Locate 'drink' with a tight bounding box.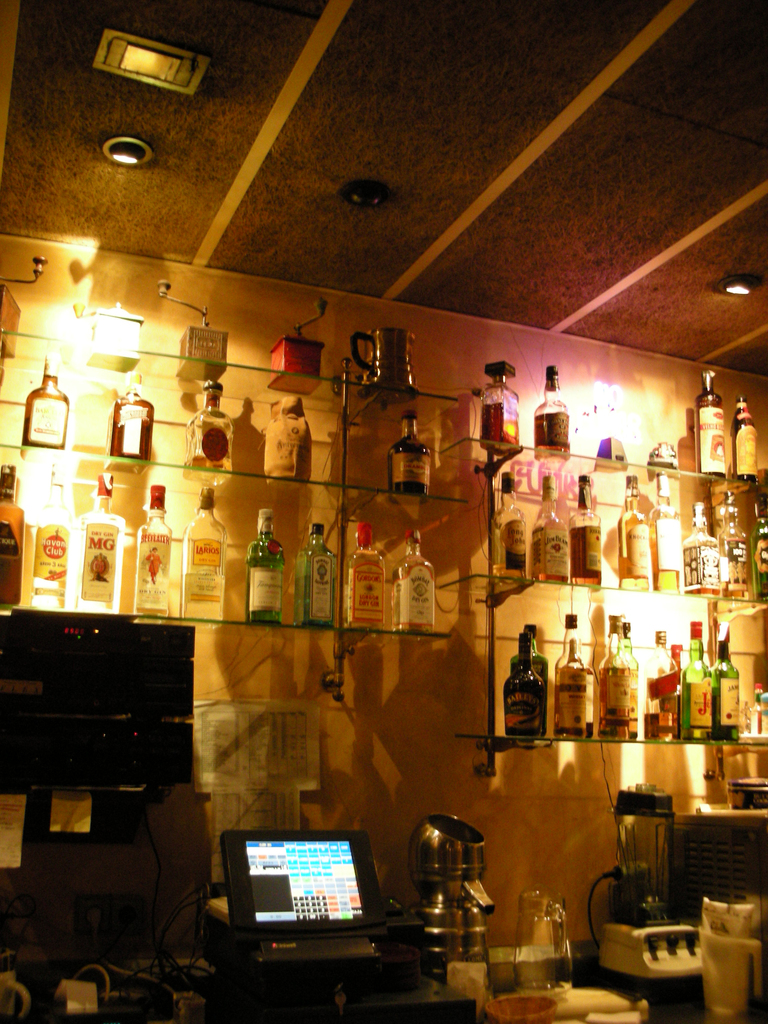
BBox(23, 350, 70, 448).
